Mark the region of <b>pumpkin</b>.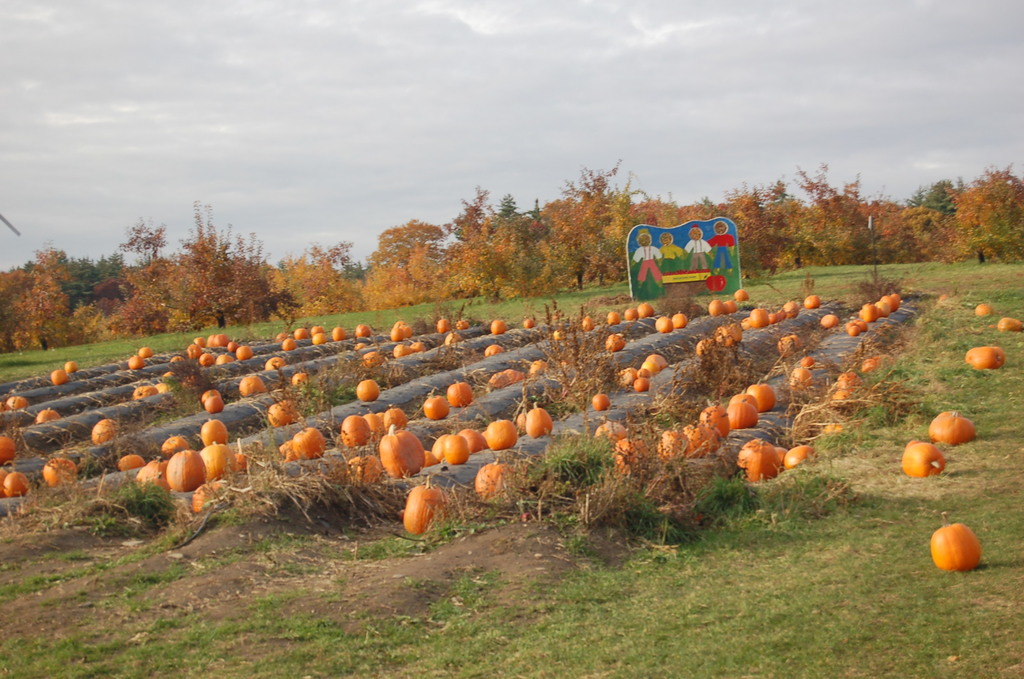
Region: detection(289, 423, 323, 462).
